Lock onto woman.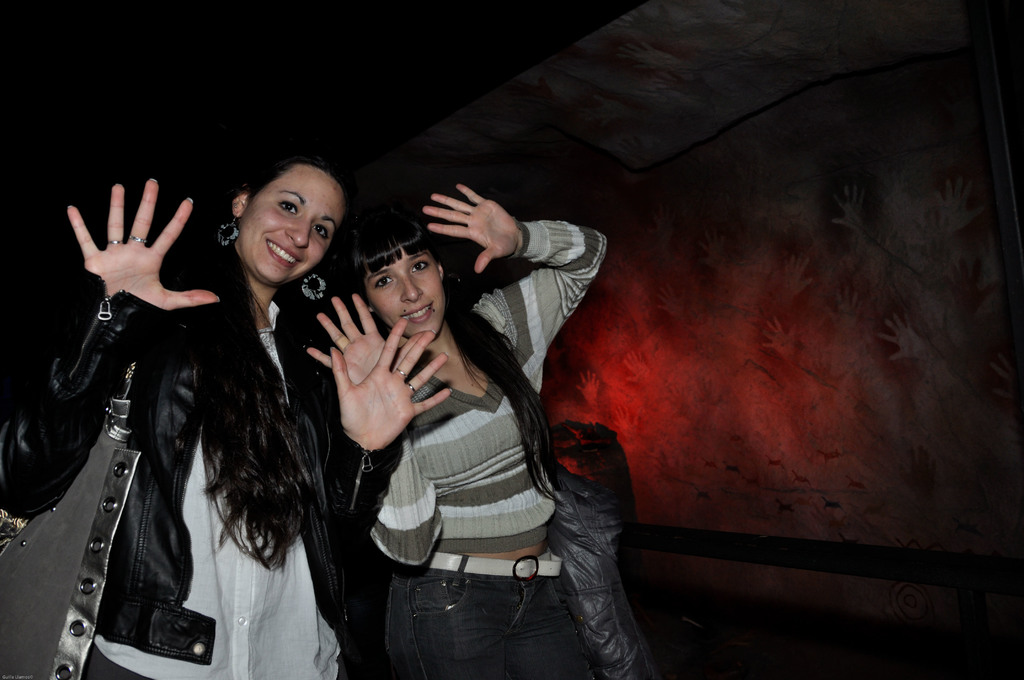
Locked: [left=1, top=142, right=452, bottom=679].
